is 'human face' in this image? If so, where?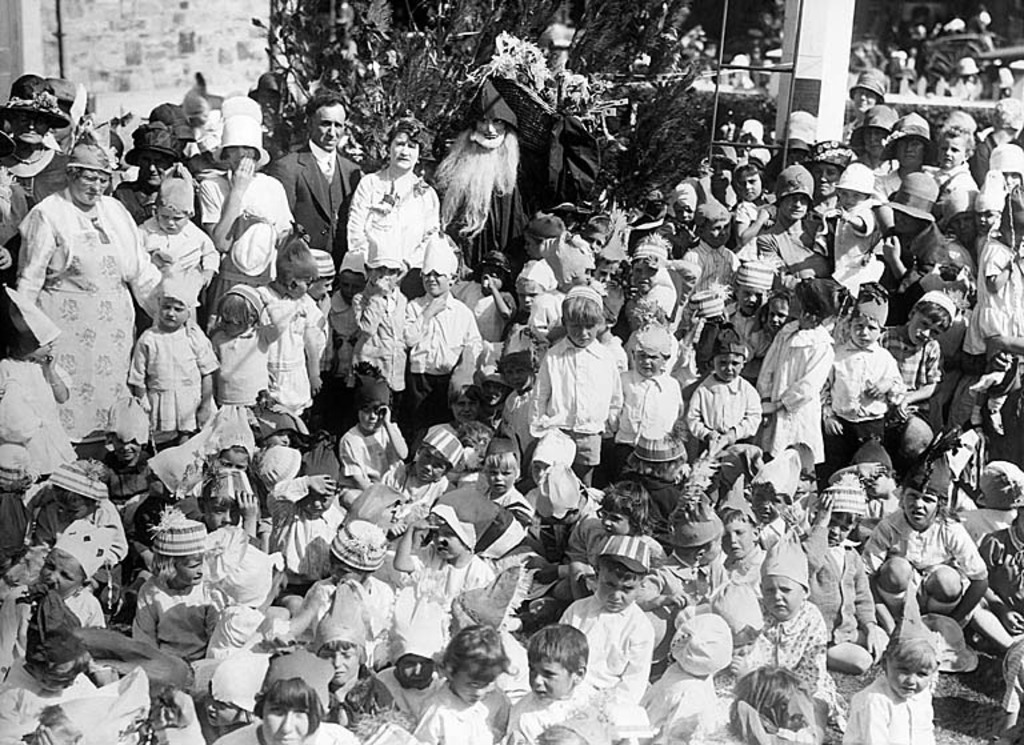
Yes, at {"left": 455, "top": 666, "right": 491, "bottom": 702}.
